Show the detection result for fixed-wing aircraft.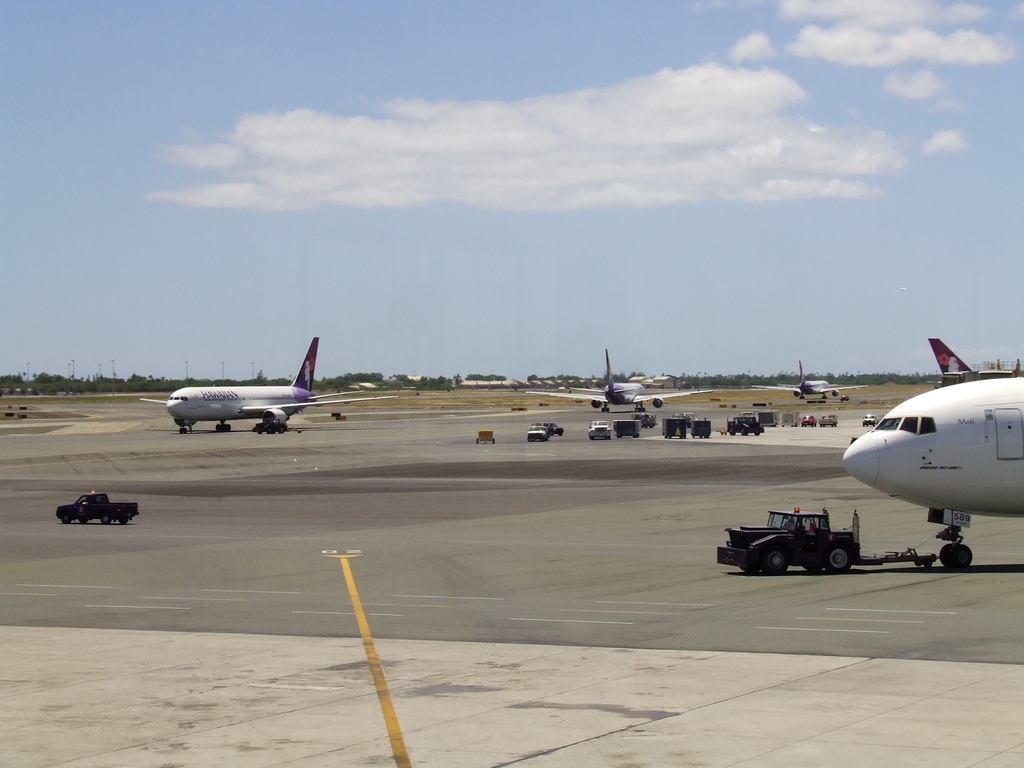
751,358,868,399.
